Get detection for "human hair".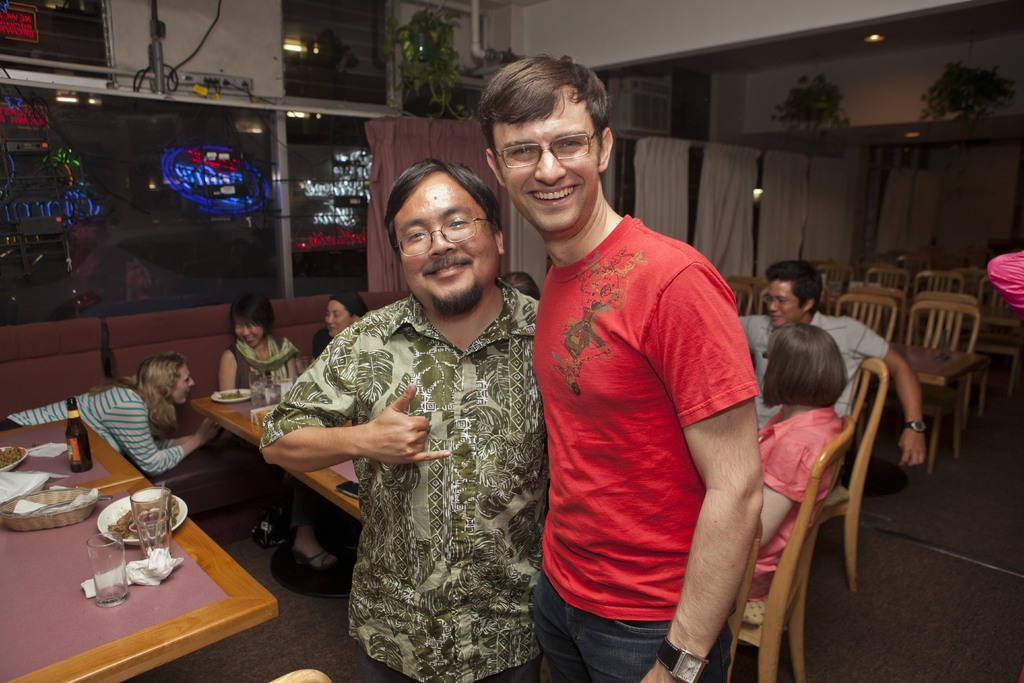
Detection: 479,52,607,156.
